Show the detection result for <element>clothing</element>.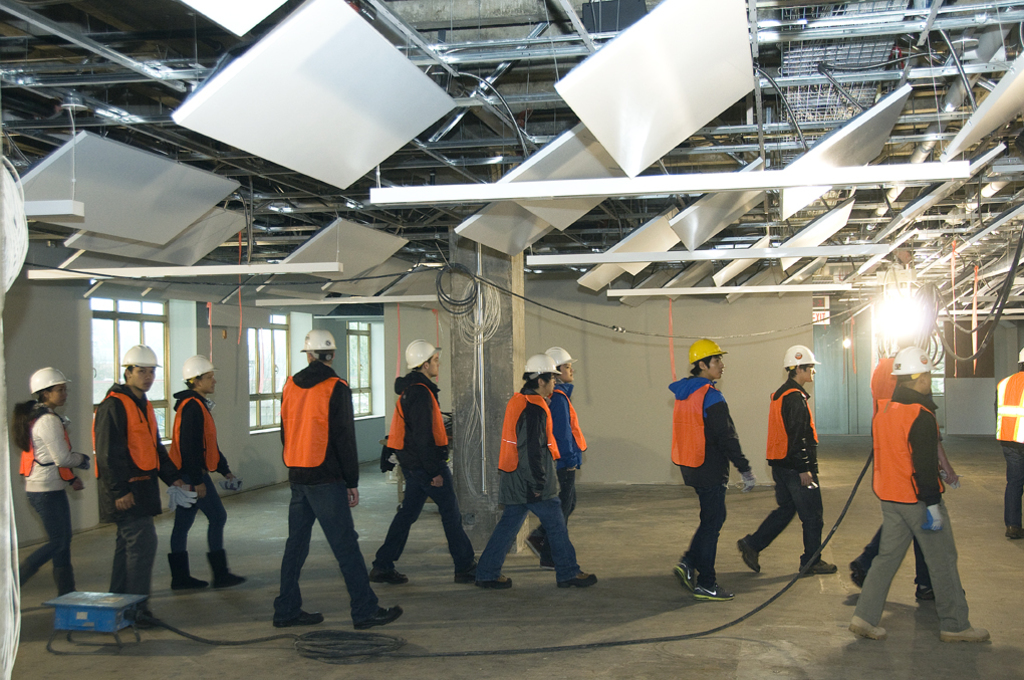
{"x1": 92, "y1": 390, "x2": 177, "y2": 595}.
